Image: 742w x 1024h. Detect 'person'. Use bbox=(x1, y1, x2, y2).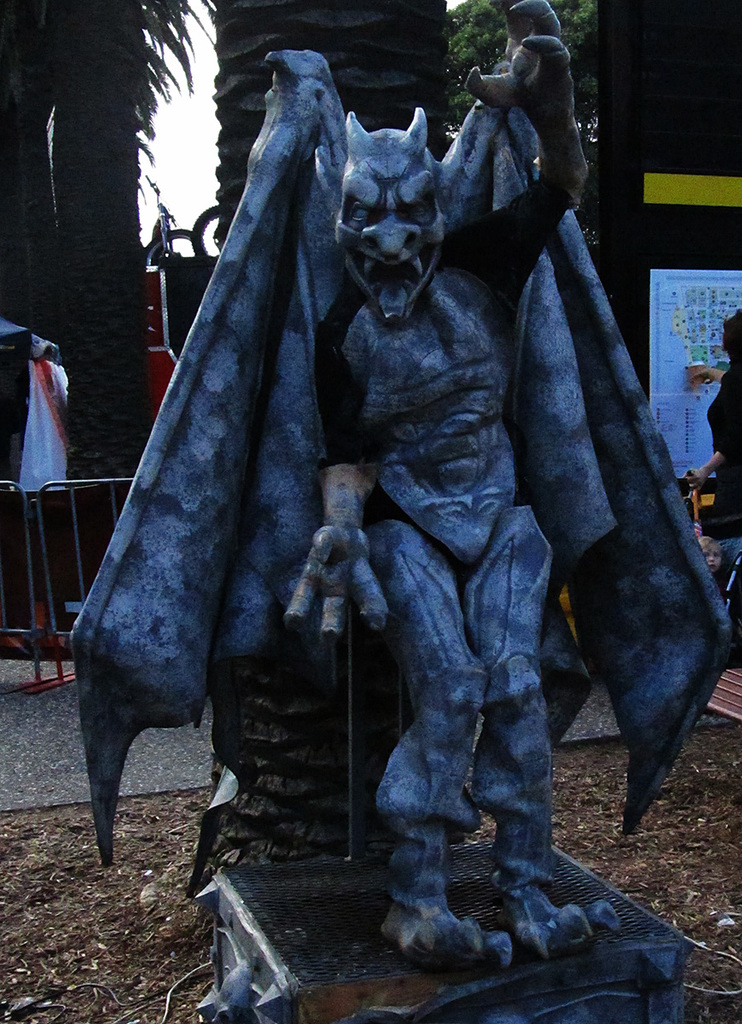
bbox=(696, 533, 722, 602).
